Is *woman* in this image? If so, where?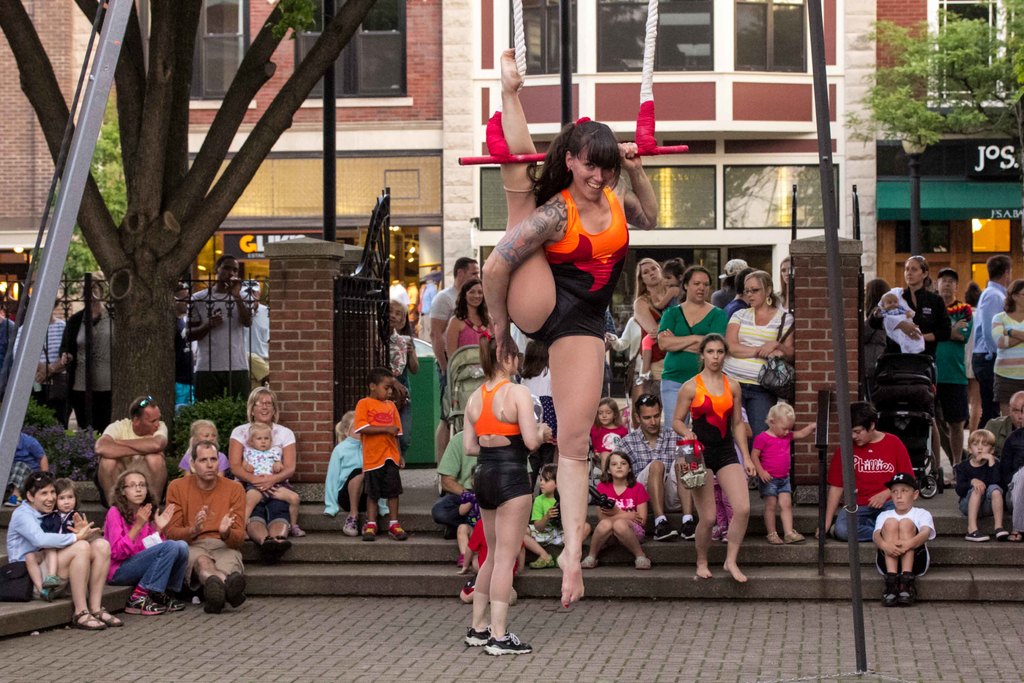
Yes, at [left=460, top=338, right=554, bottom=655].
